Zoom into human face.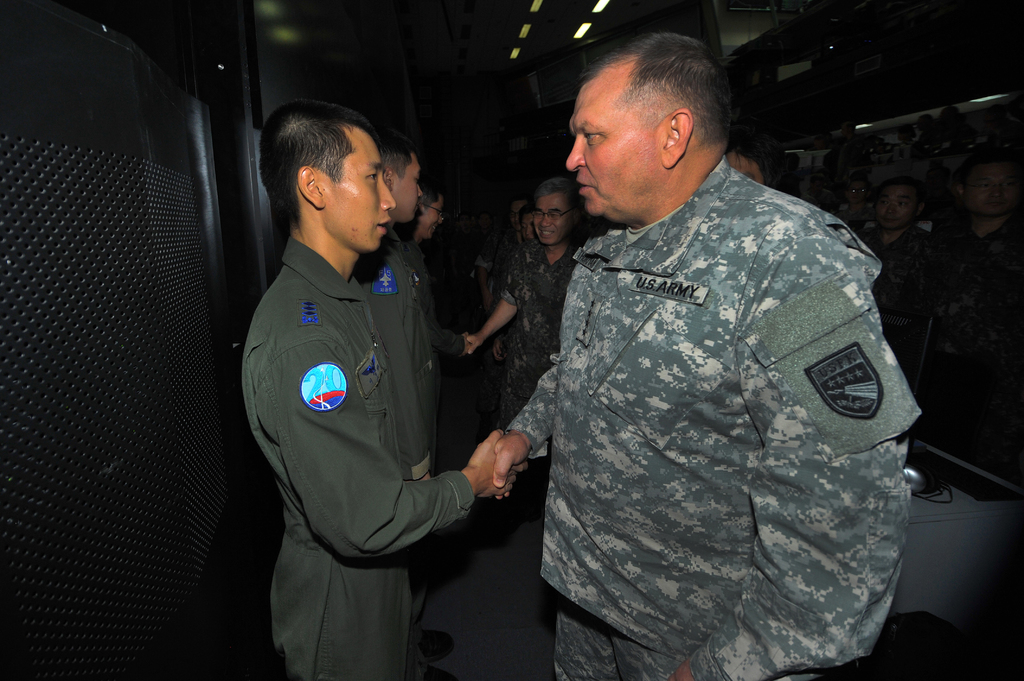
Zoom target: <bbox>387, 154, 424, 220</bbox>.
